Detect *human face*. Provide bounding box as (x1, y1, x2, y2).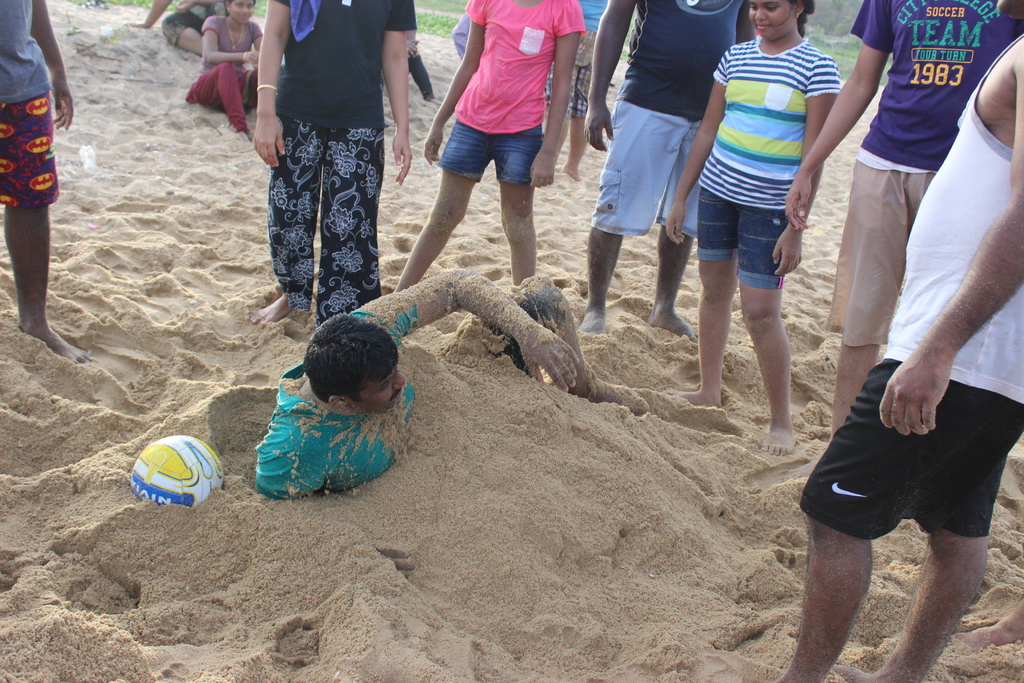
(751, 0, 796, 33).
